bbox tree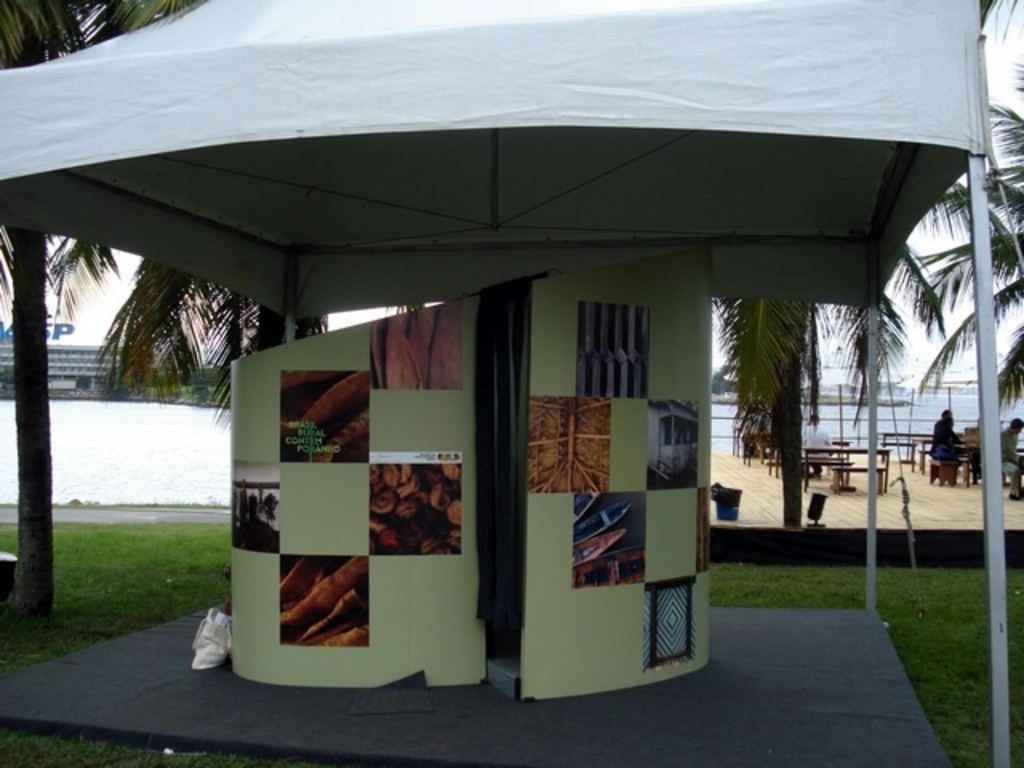
0, 0, 198, 658
